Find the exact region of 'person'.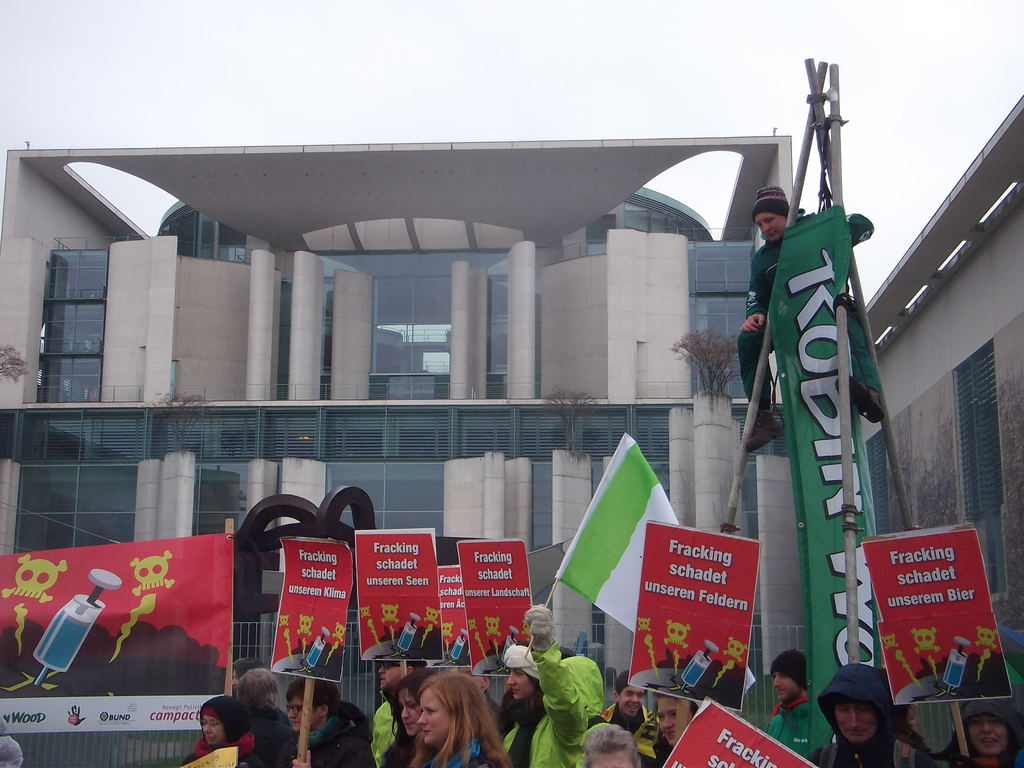
Exact region: region(174, 695, 275, 767).
